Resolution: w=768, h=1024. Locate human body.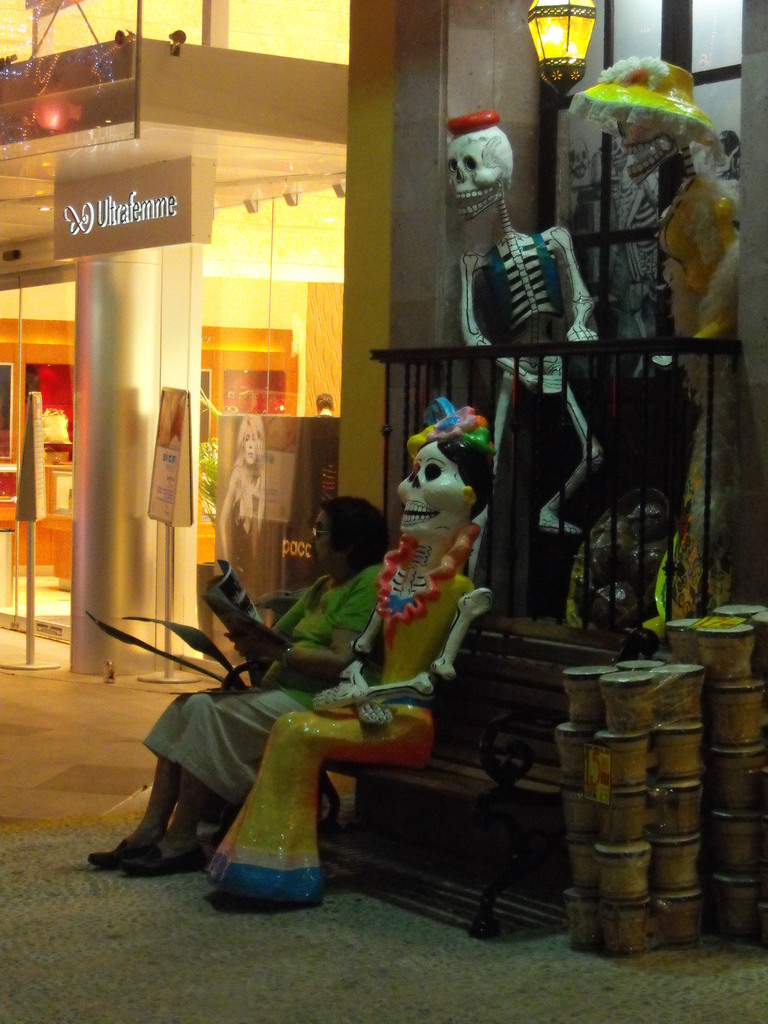
<region>214, 421, 275, 607</region>.
